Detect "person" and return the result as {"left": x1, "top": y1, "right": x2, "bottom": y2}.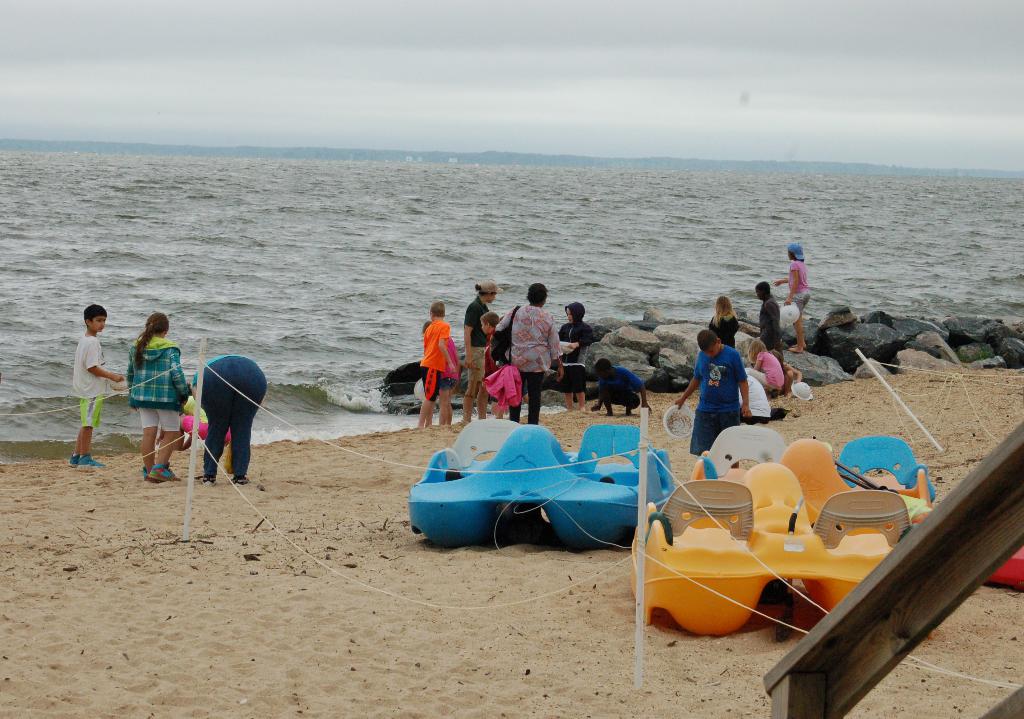
{"left": 125, "top": 311, "right": 200, "bottom": 488}.
